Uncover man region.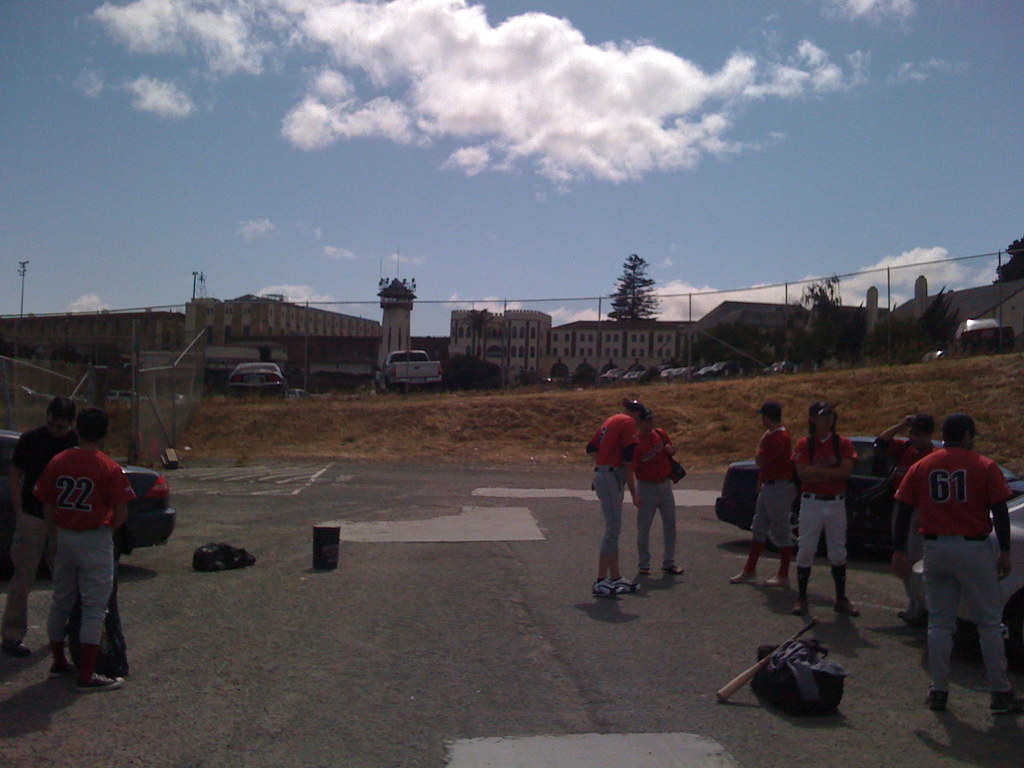
Uncovered: bbox=[897, 402, 1016, 719].
